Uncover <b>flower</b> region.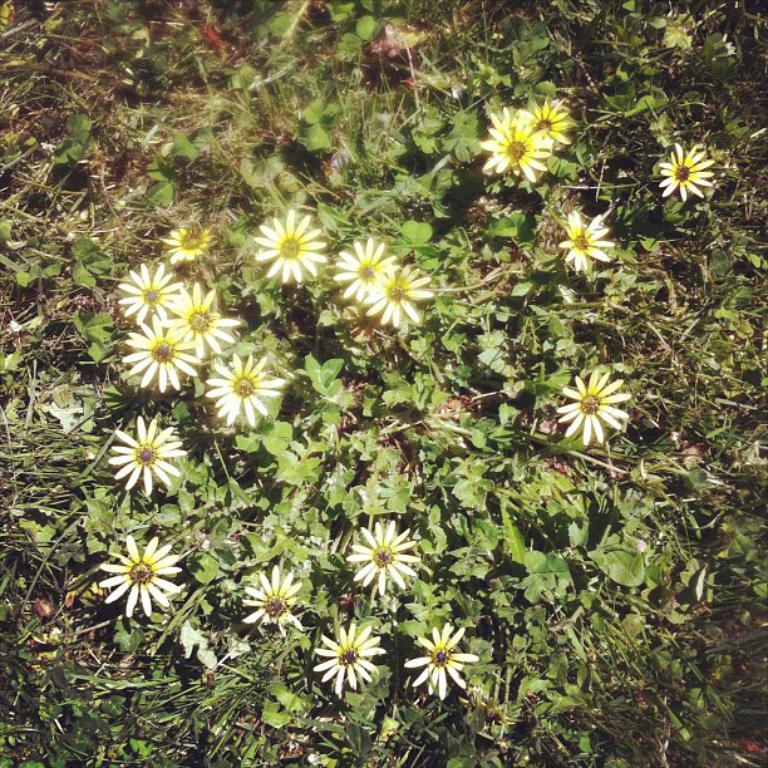
Uncovered: 522:98:572:146.
